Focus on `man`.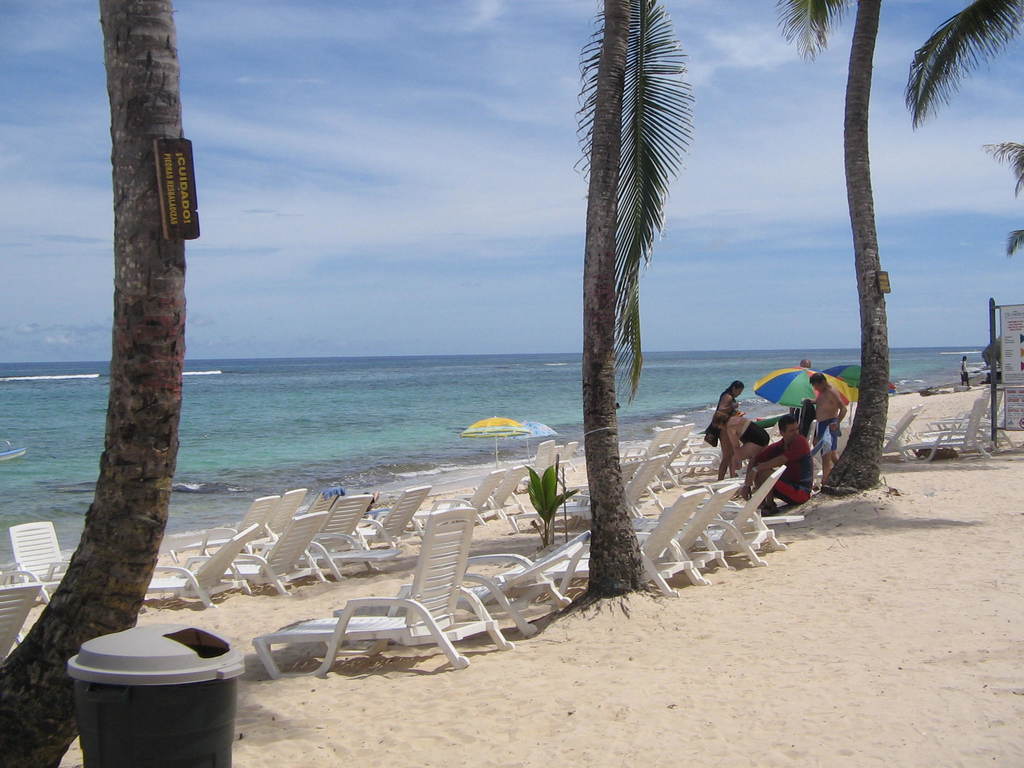
Focused at pyautogui.locateOnScreen(961, 353, 971, 385).
